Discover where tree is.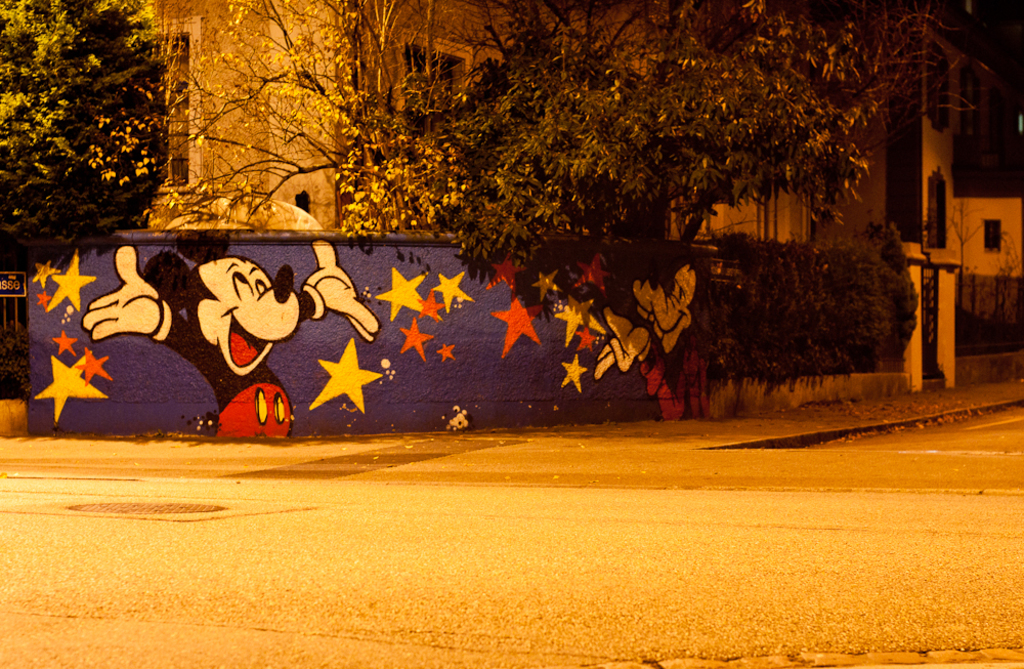
Discovered at [150, 0, 482, 234].
